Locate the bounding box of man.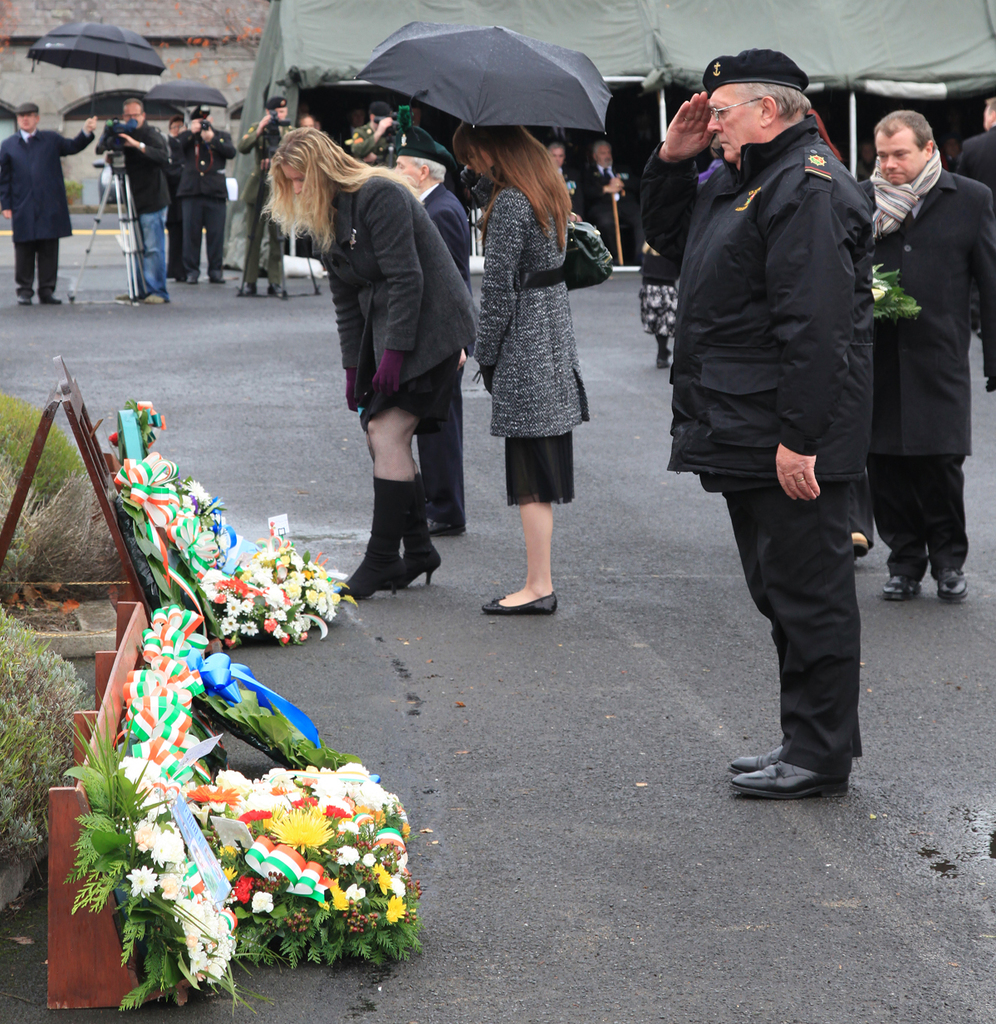
Bounding box: {"x1": 644, "y1": 29, "x2": 915, "y2": 808}.
